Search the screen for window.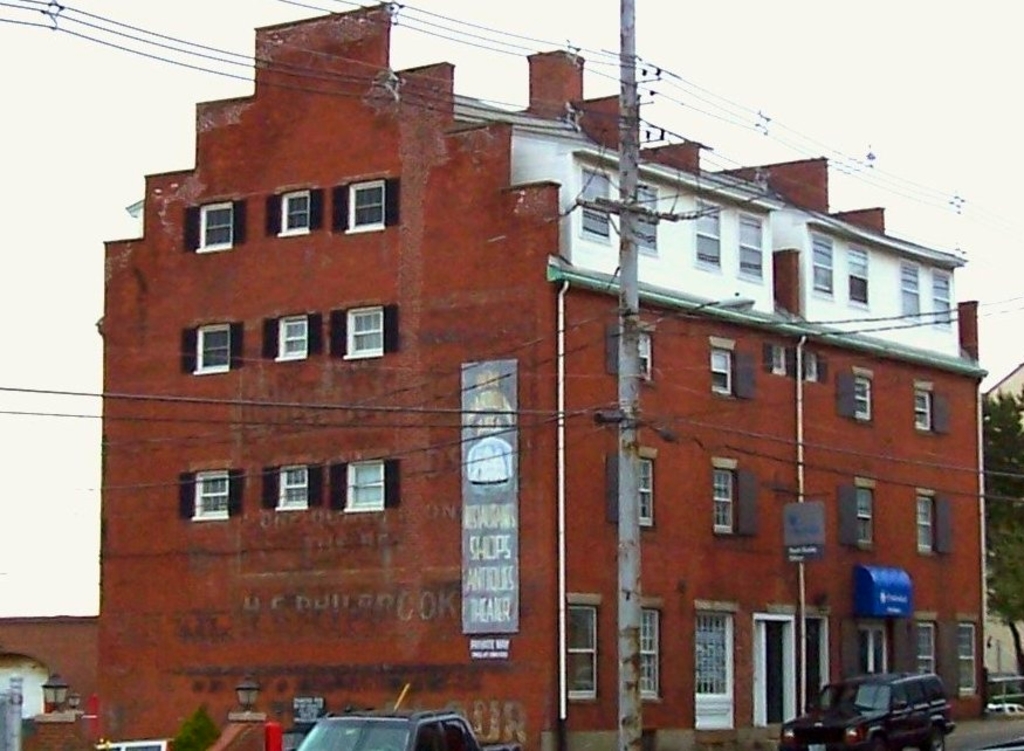
Found at select_region(866, 628, 894, 682).
